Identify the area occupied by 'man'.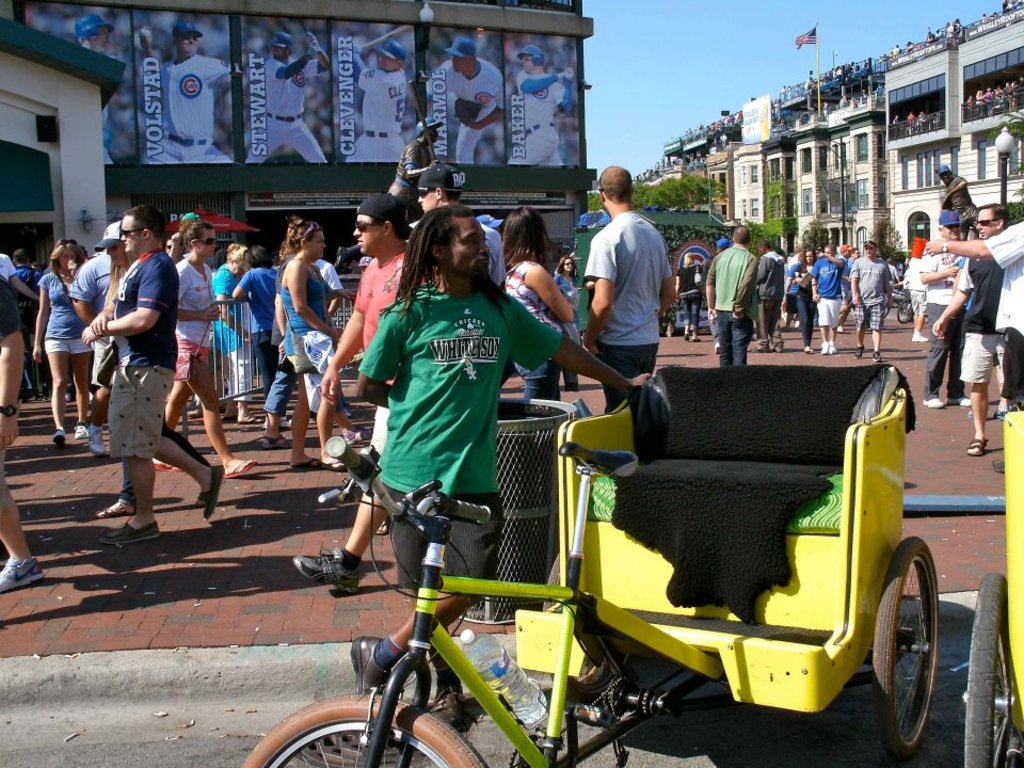
Area: (750, 236, 781, 345).
